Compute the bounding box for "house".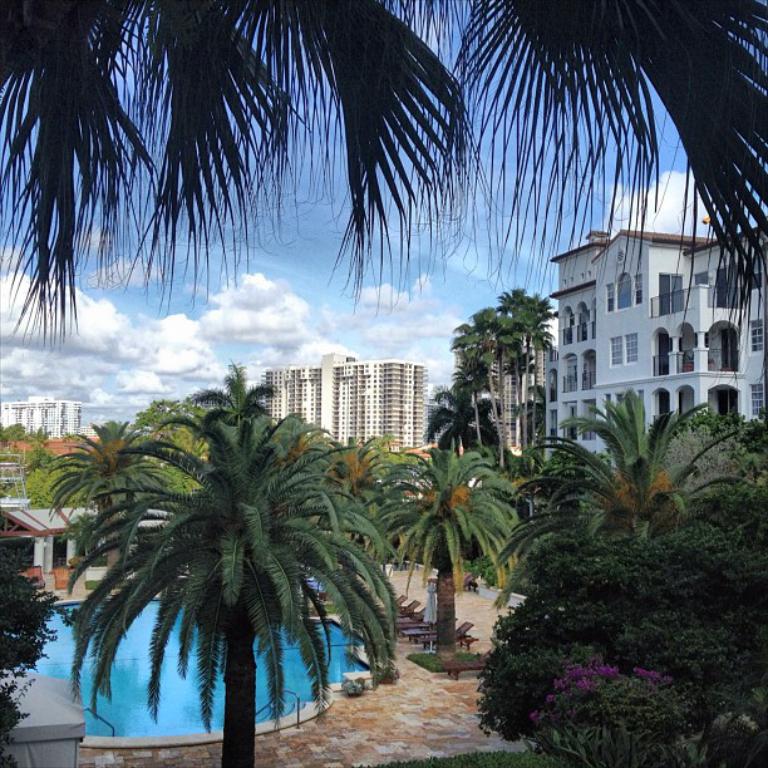
detection(528, 182, 754, 459).
